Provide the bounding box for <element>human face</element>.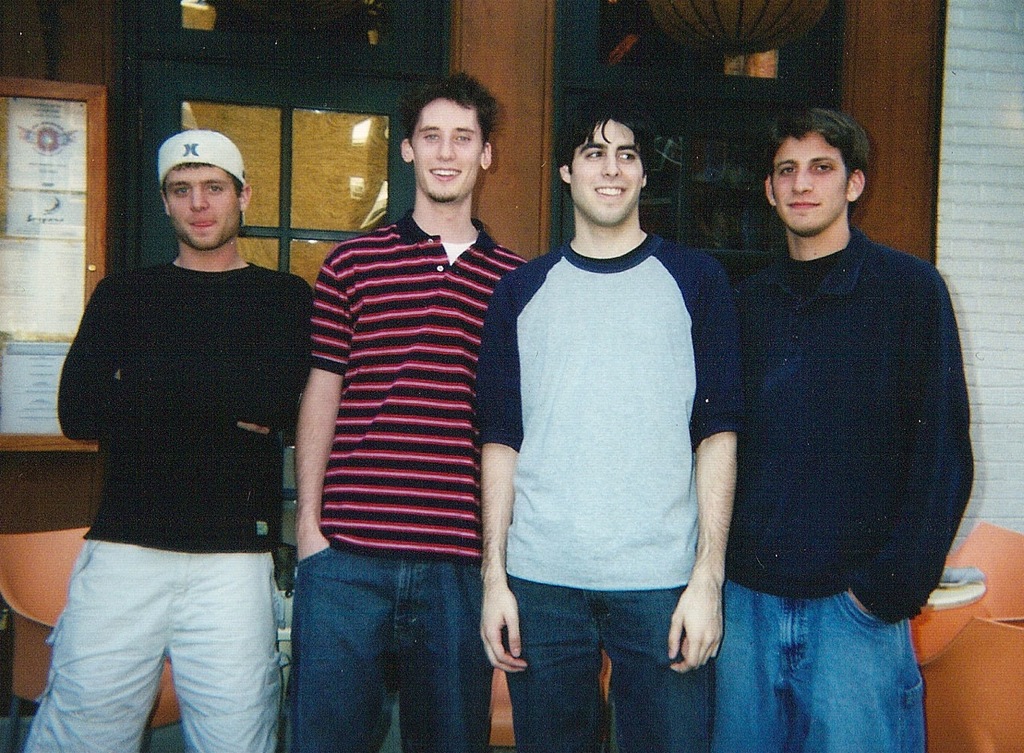
[x1=165, y1=159, x2=238, y2=254].
